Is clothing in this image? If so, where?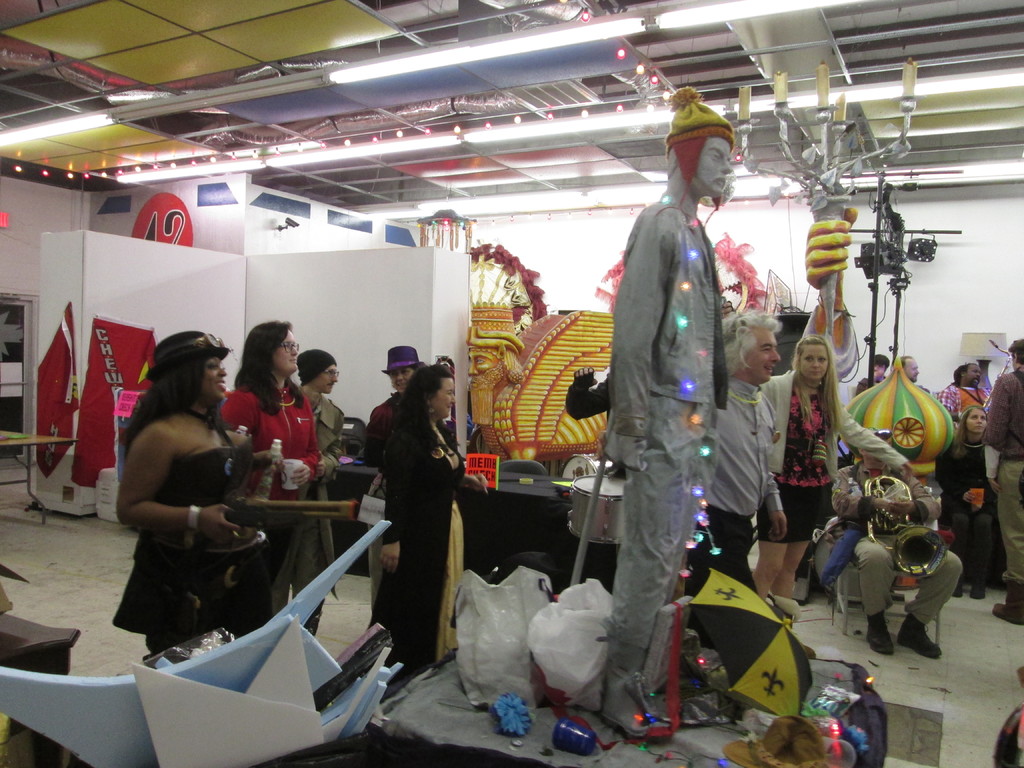
Yes, at detection(686, 371, 782, 593).
